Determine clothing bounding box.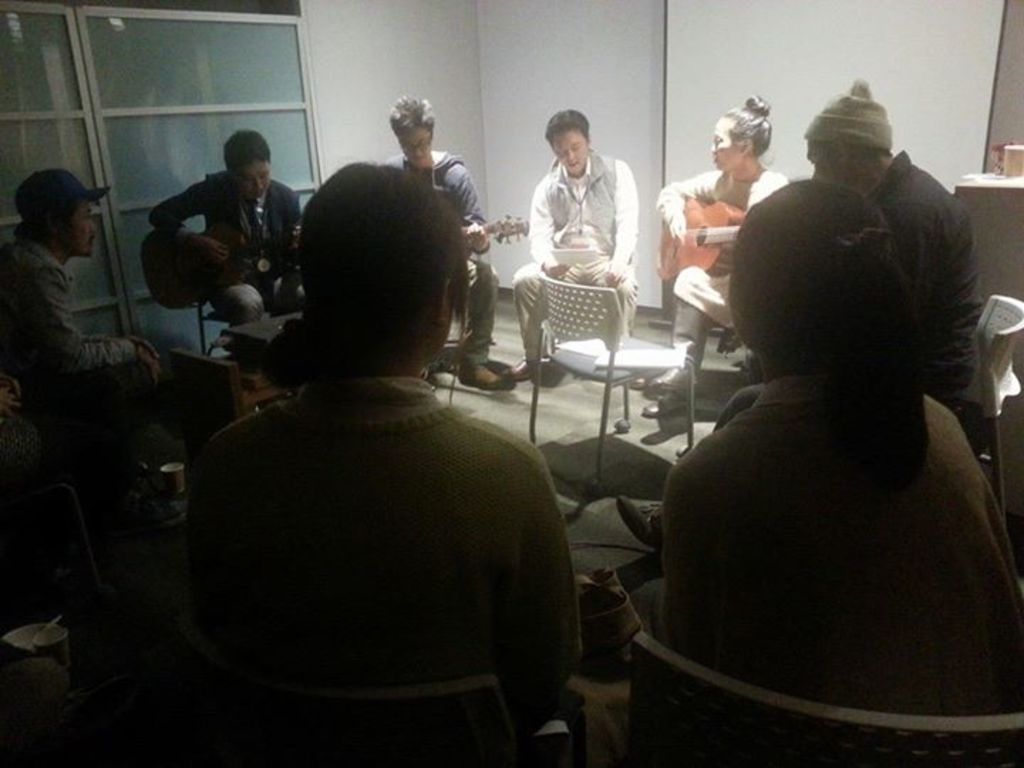
Determined: crop(146, 169, 309, 329).
